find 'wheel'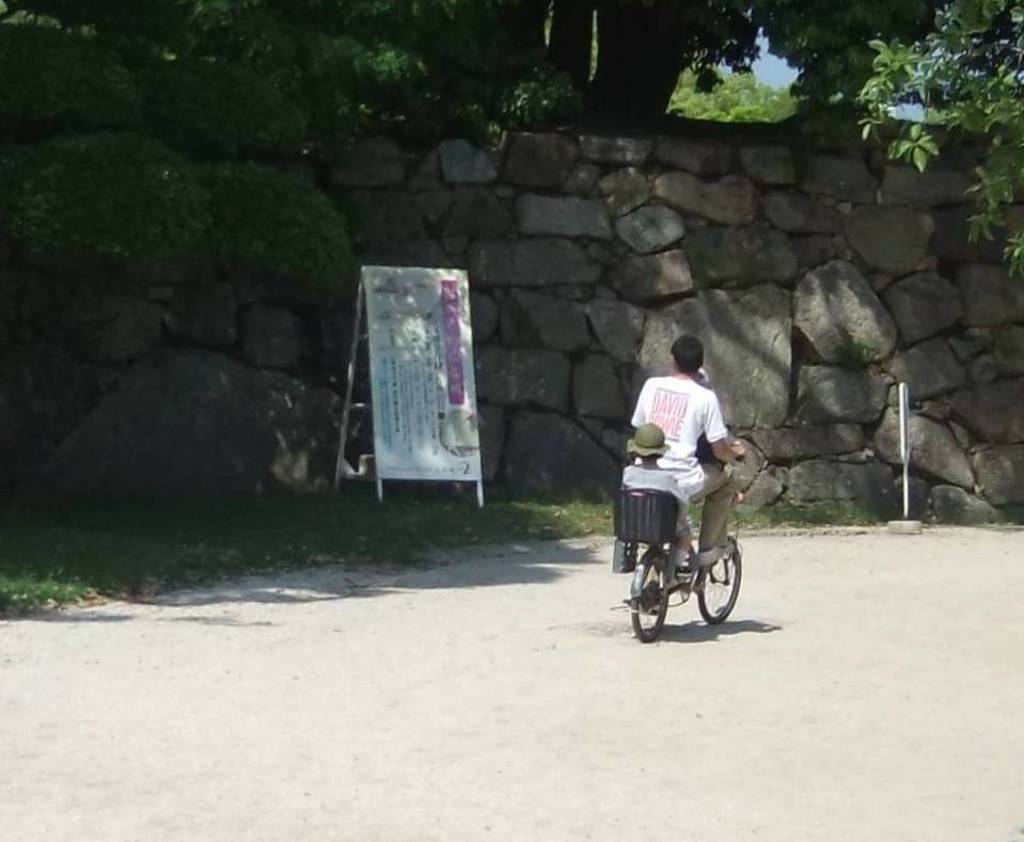
(x1=629, y1=554, x2=669, y2=645)
